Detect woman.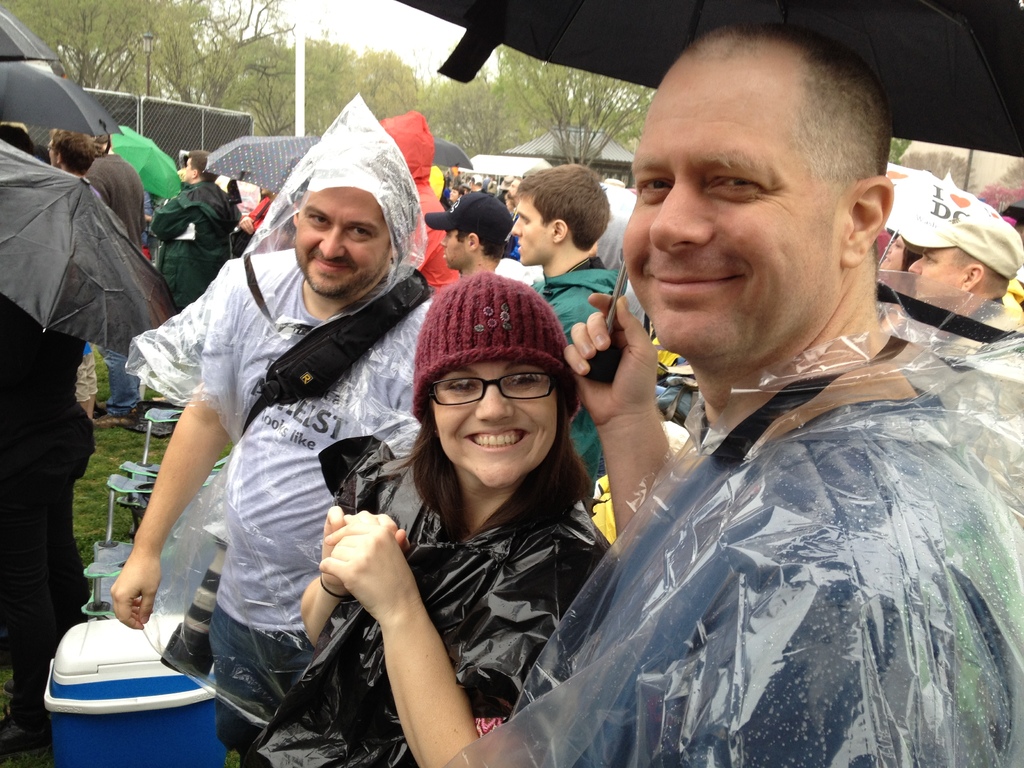
Detected at <bbox>244, 270, 640, 767</bbox>.
